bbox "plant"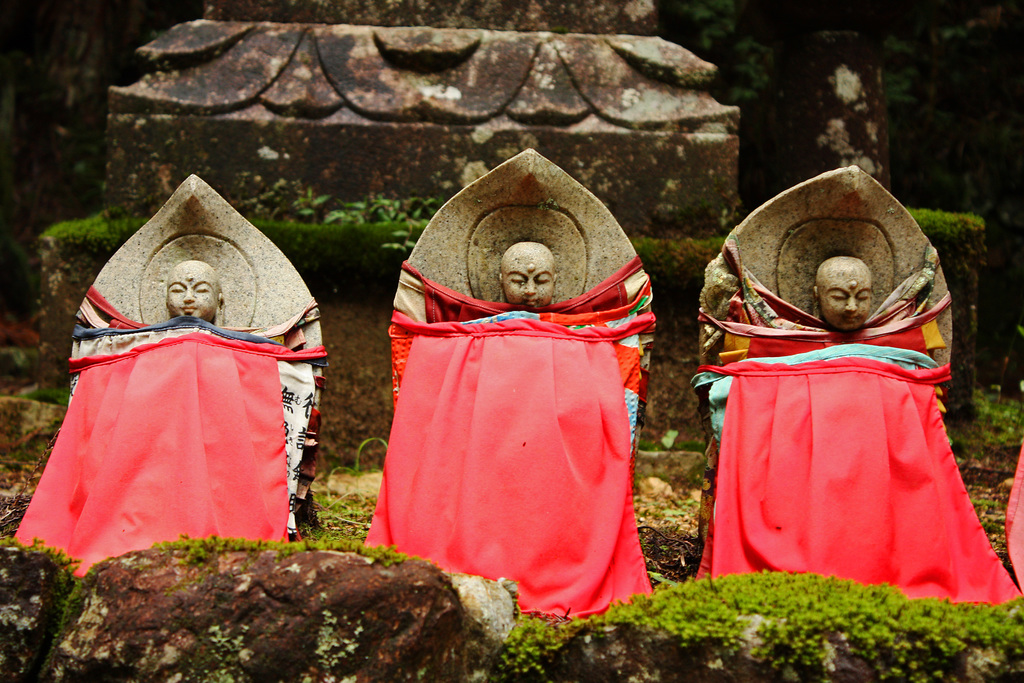
left=323, top=192, right=438, bottom=249
